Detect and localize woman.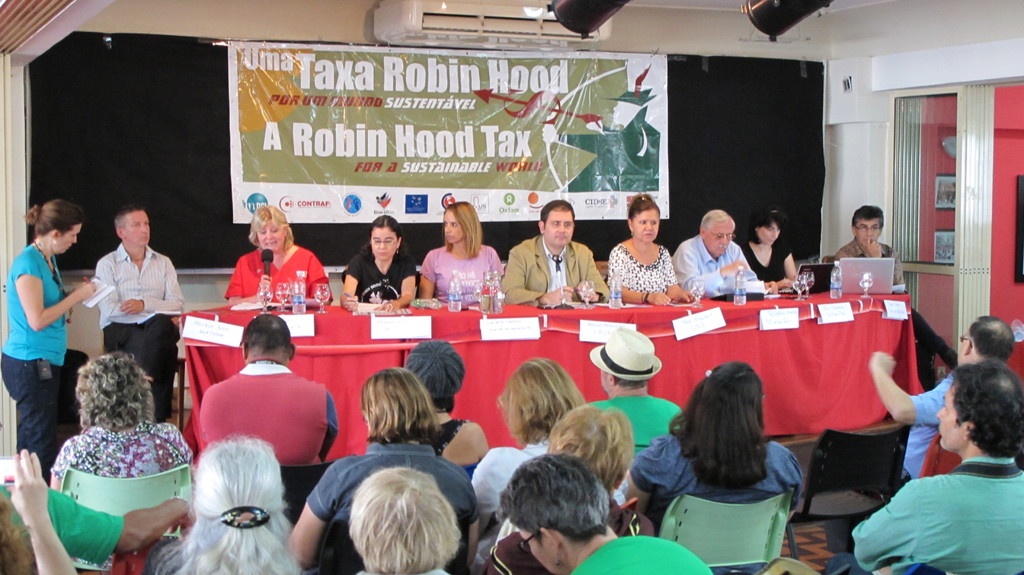
Localized at x1=279 y1=366 x2=490 y2=574.
